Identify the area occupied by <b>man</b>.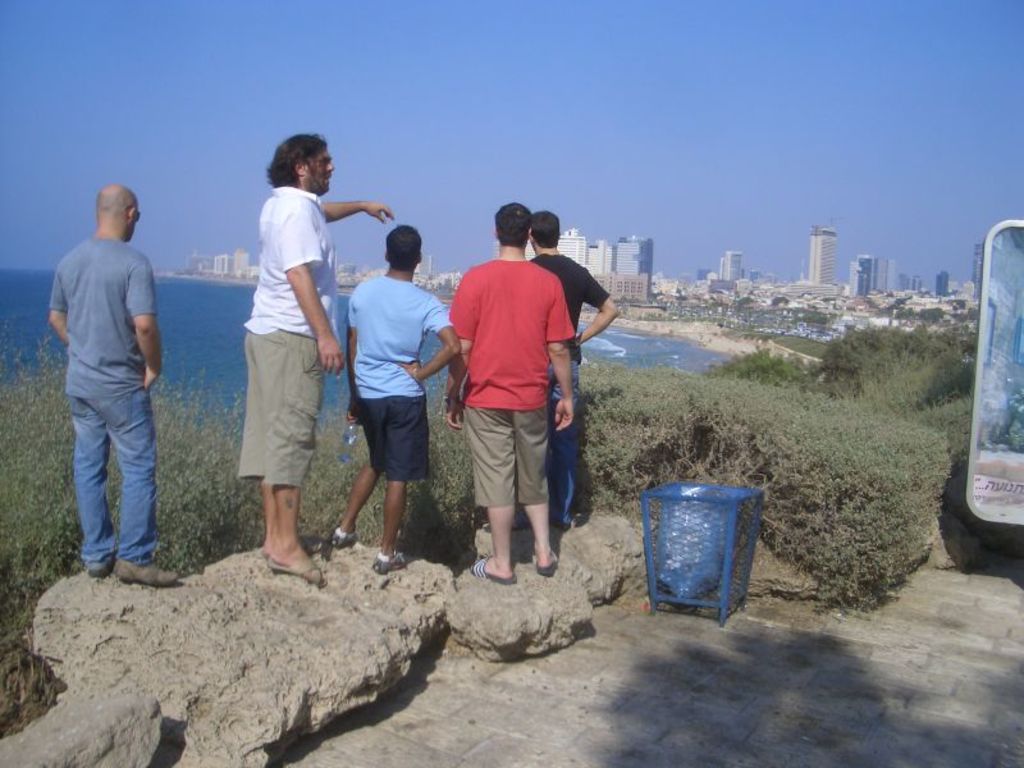
Area: (49,186,178,588).
